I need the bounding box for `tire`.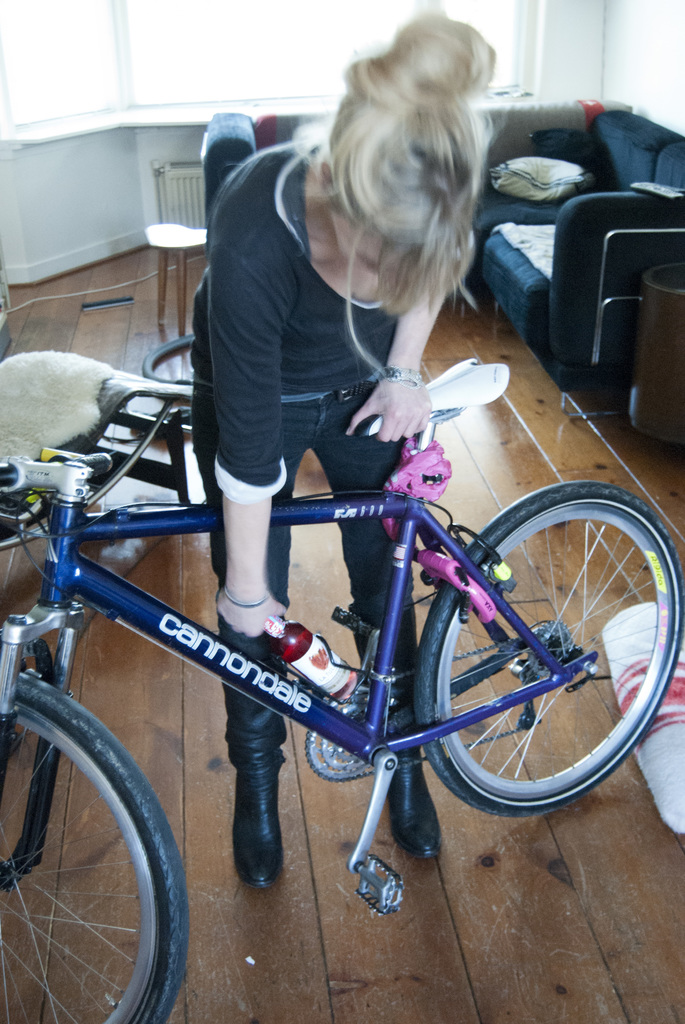
Here it is: <bbox>409, 473, 684, 816</bbox>.
